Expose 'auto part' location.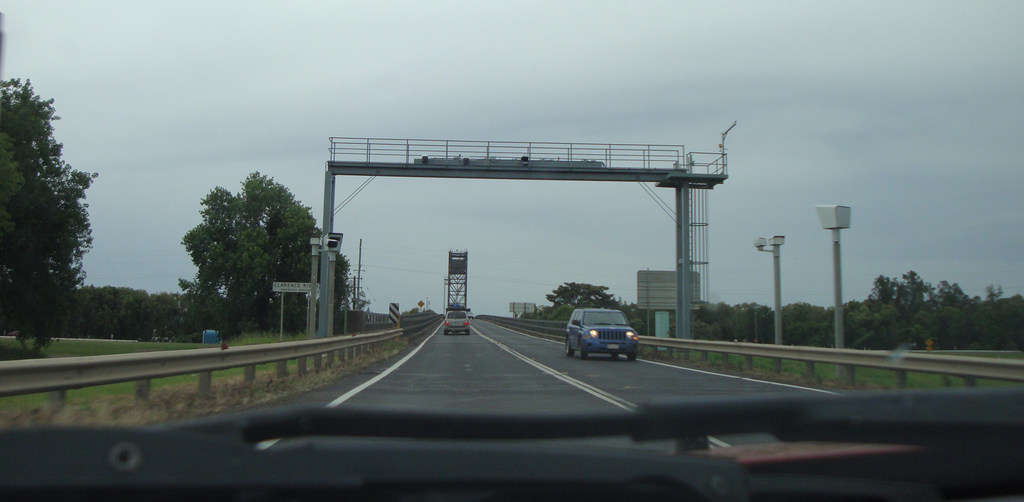
Exposed at x1=556, y1=298, x2=641, y2=364.
